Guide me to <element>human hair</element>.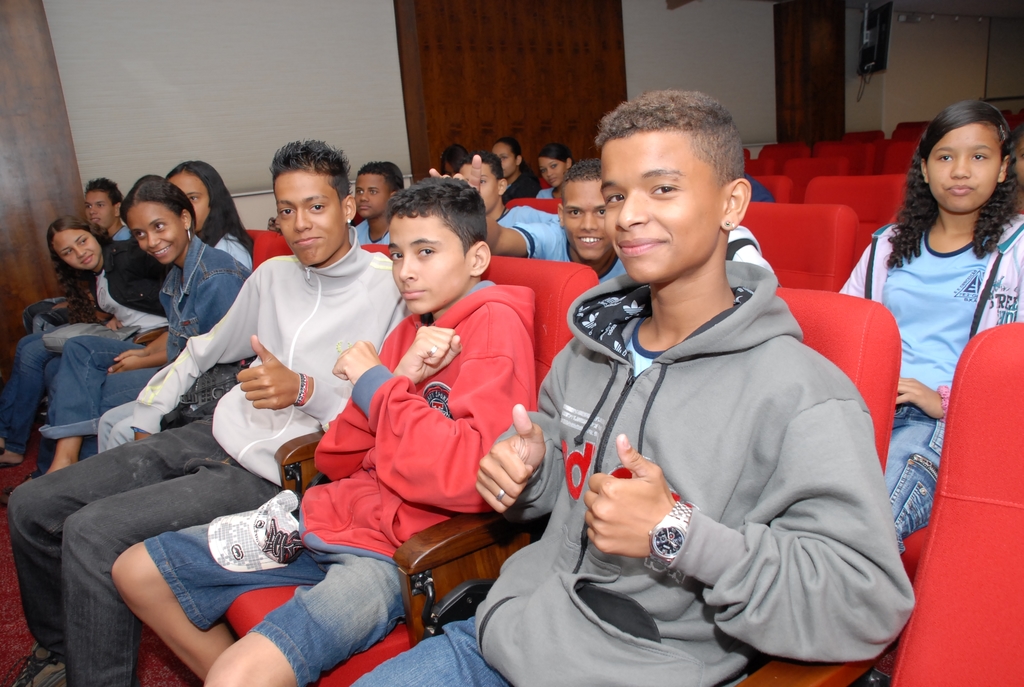
Guidance: x1=166 y1=159 x2=255 y2=255.
